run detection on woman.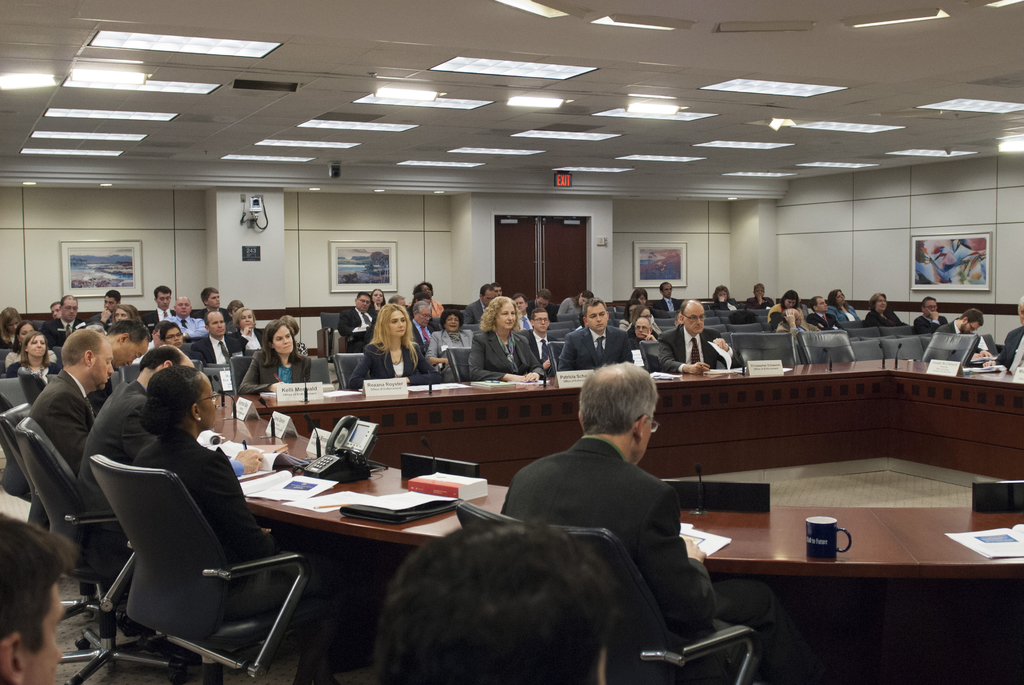
Result: 111:301:143:326.
